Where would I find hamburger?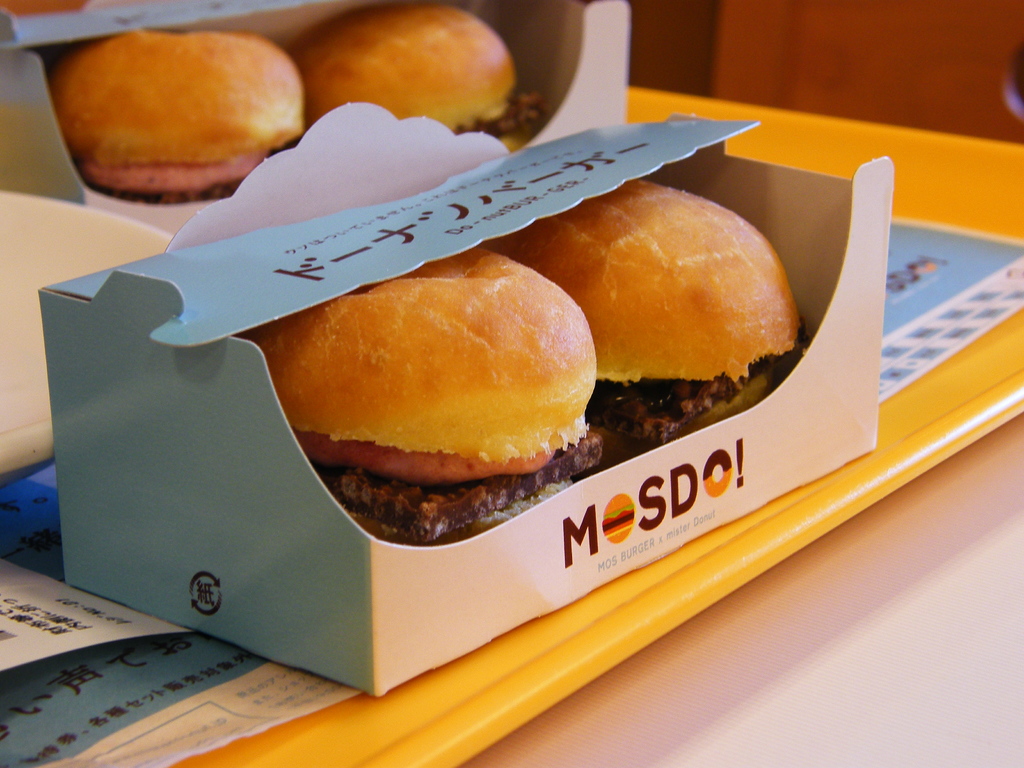
At select_region(287, 0, 546, 139).
